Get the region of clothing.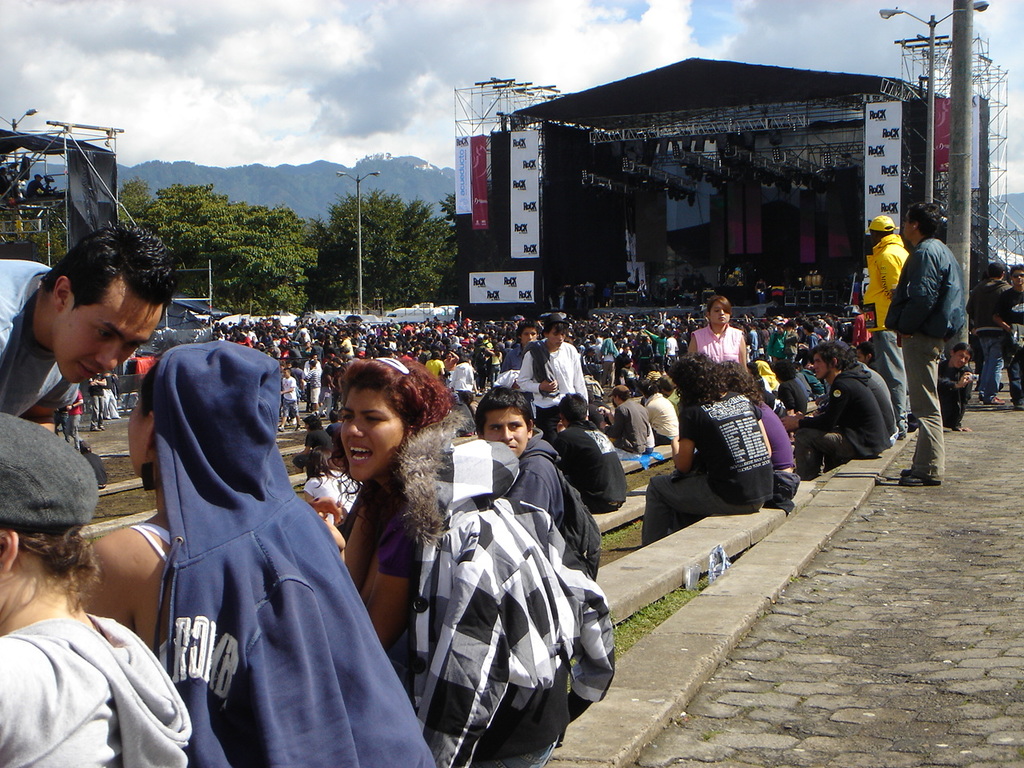
bbox=(874, 244, 972, 480).
